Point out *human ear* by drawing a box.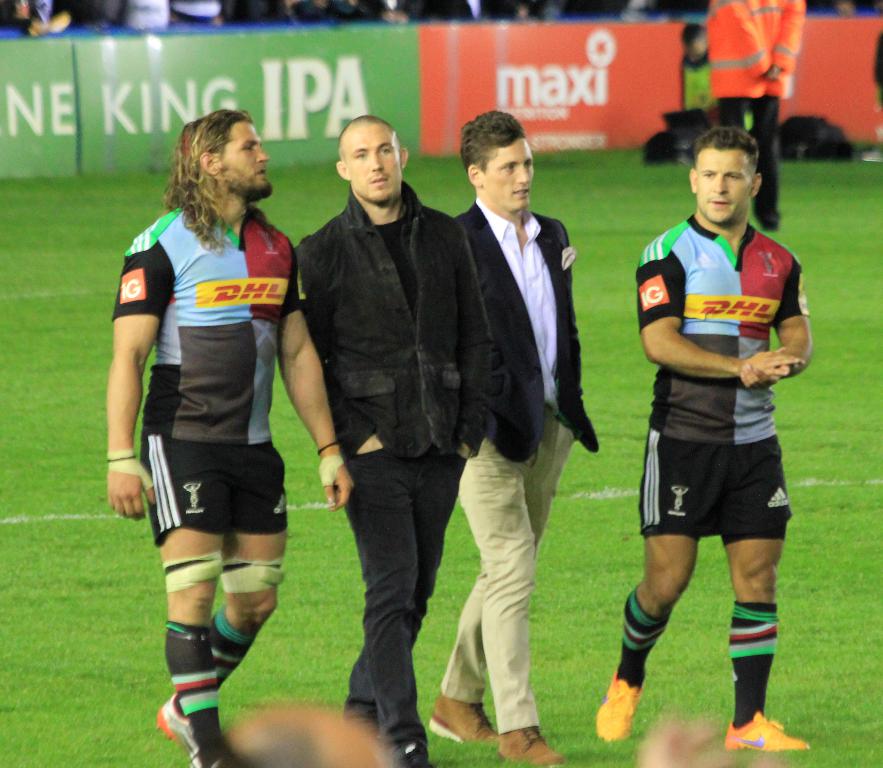
Rect(336, 163, 352, 183).
